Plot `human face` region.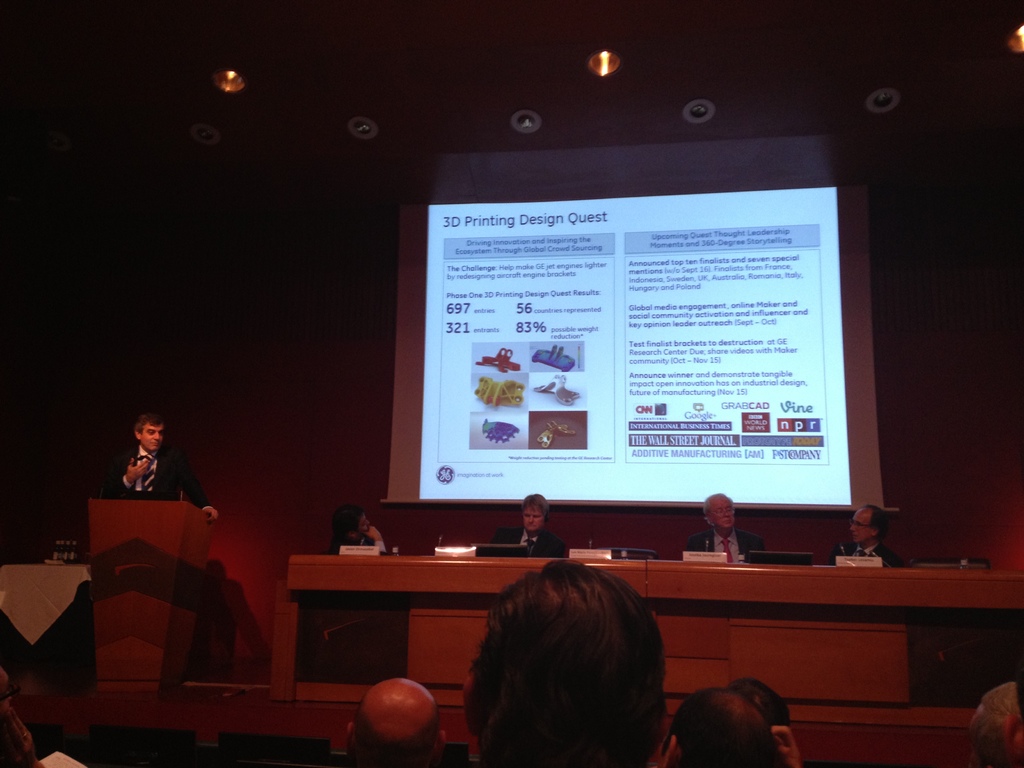
Plotted at left=141, top=424, right=160, bottom=452.
